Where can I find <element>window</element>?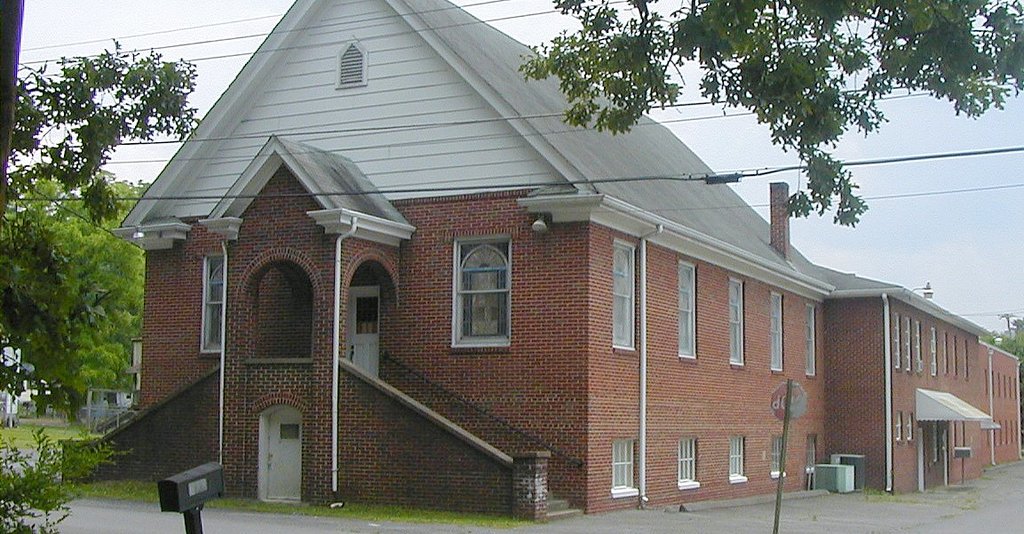
You can find it at 199:250:228:360.
